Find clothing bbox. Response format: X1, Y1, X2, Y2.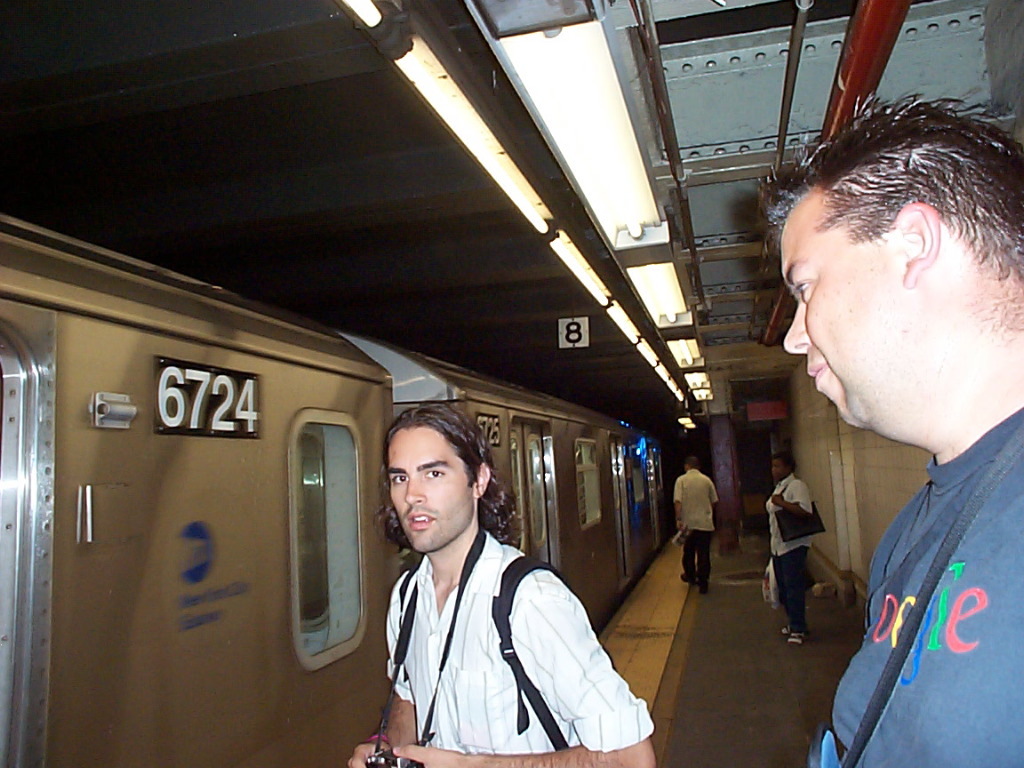
830, 411, 1023, 767.
